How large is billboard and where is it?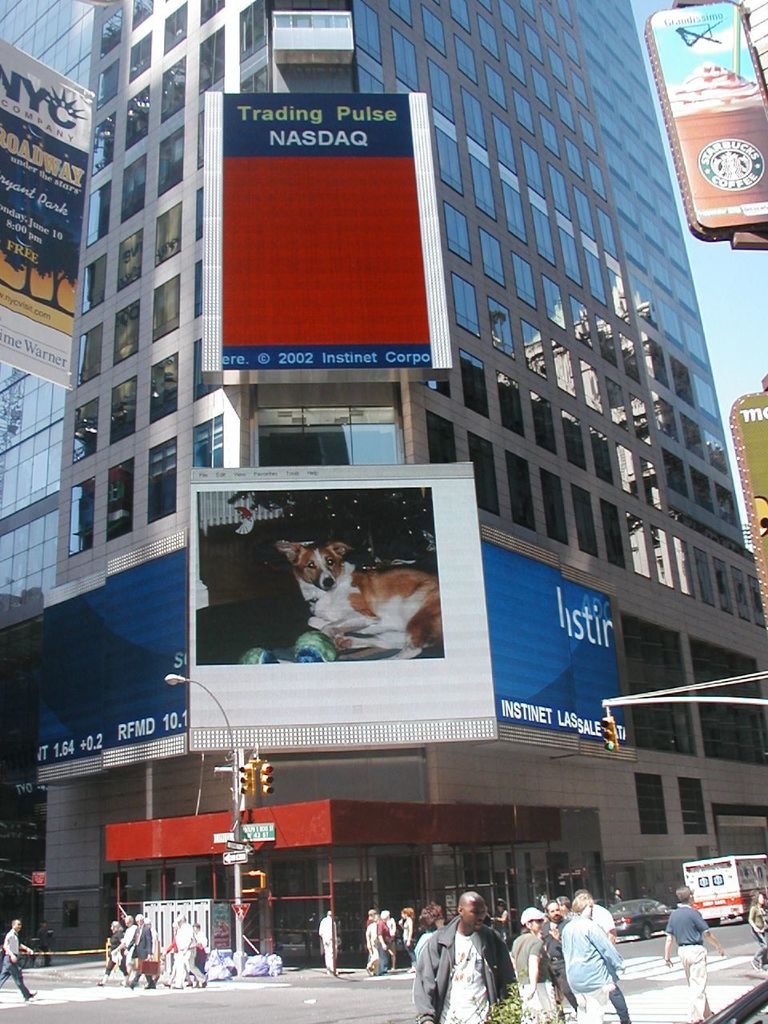
Bounding box: detection(194, 454, 506, 757).
